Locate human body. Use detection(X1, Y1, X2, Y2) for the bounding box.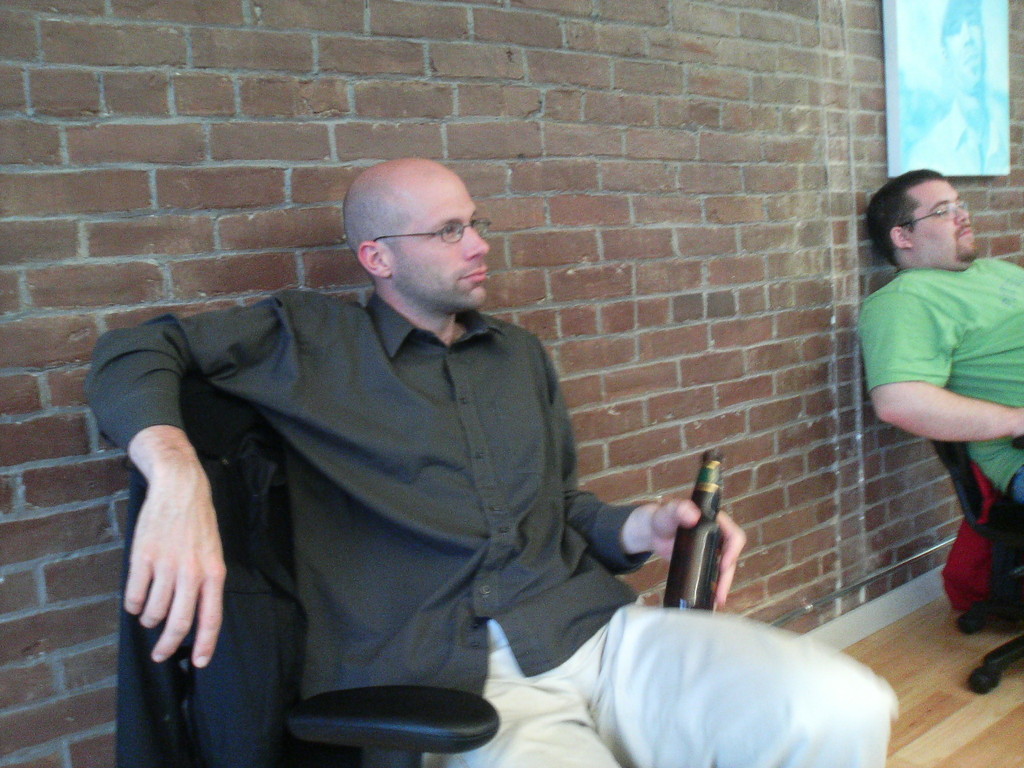
detection(859, 252, 1023, 529).
